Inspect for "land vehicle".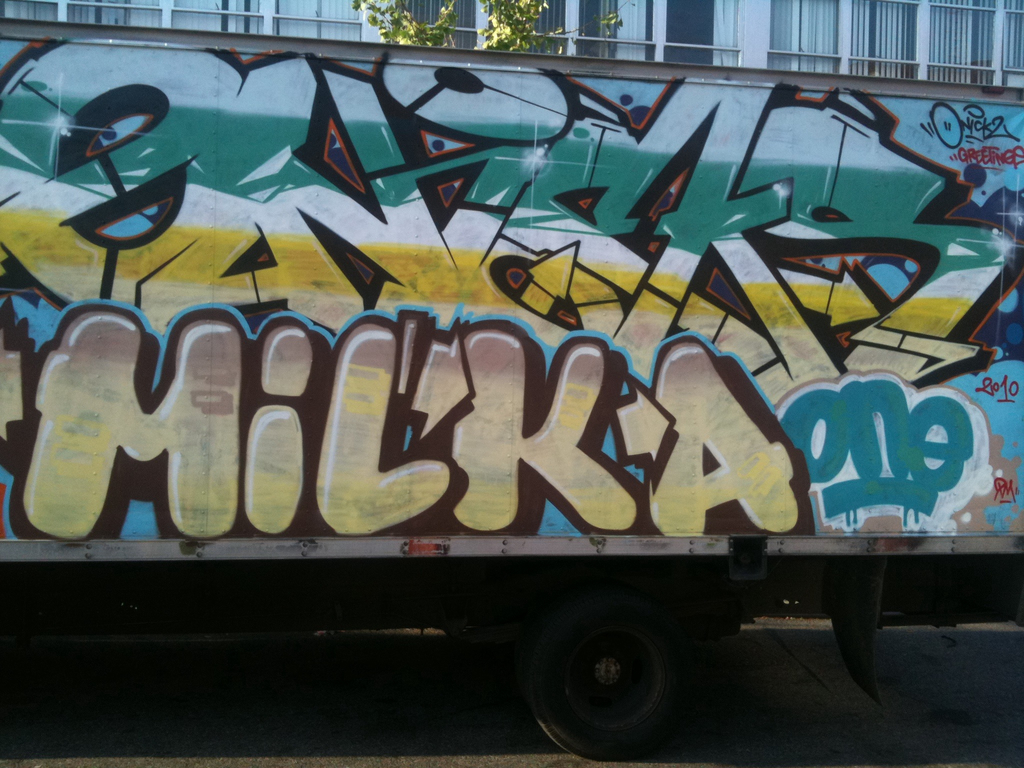
Inspection: l=0, t=13, r=1023, b=762.
